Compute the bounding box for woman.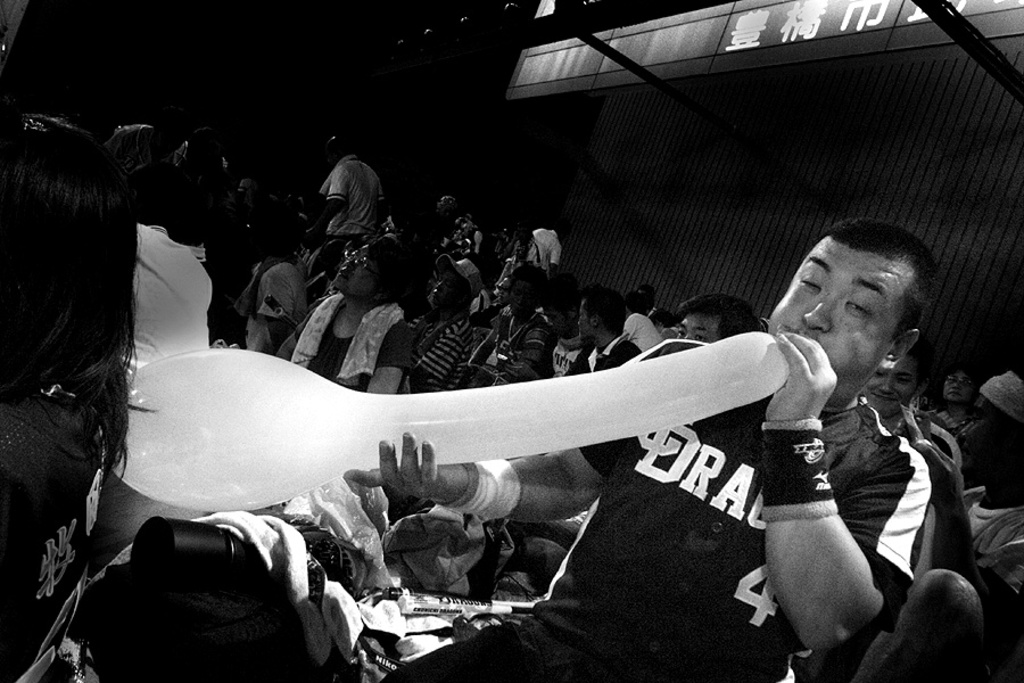
0/97/213/645.
